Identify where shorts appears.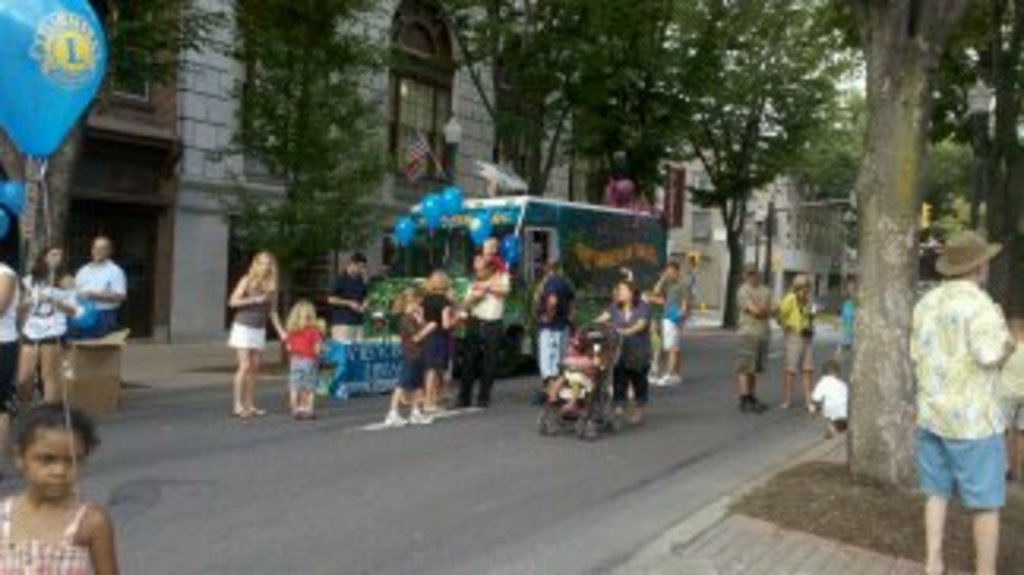
Appears at pyautogui.locateOnScreen(784, 332, 812, 366).
